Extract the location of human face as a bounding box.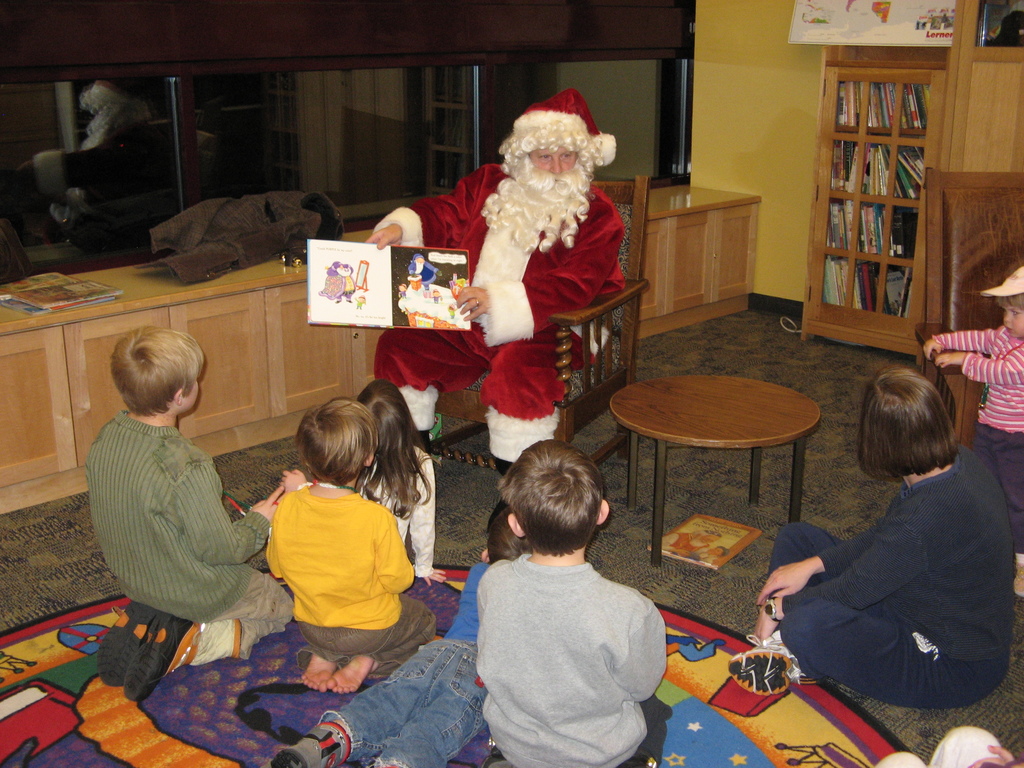
1001 301 1023 337.
